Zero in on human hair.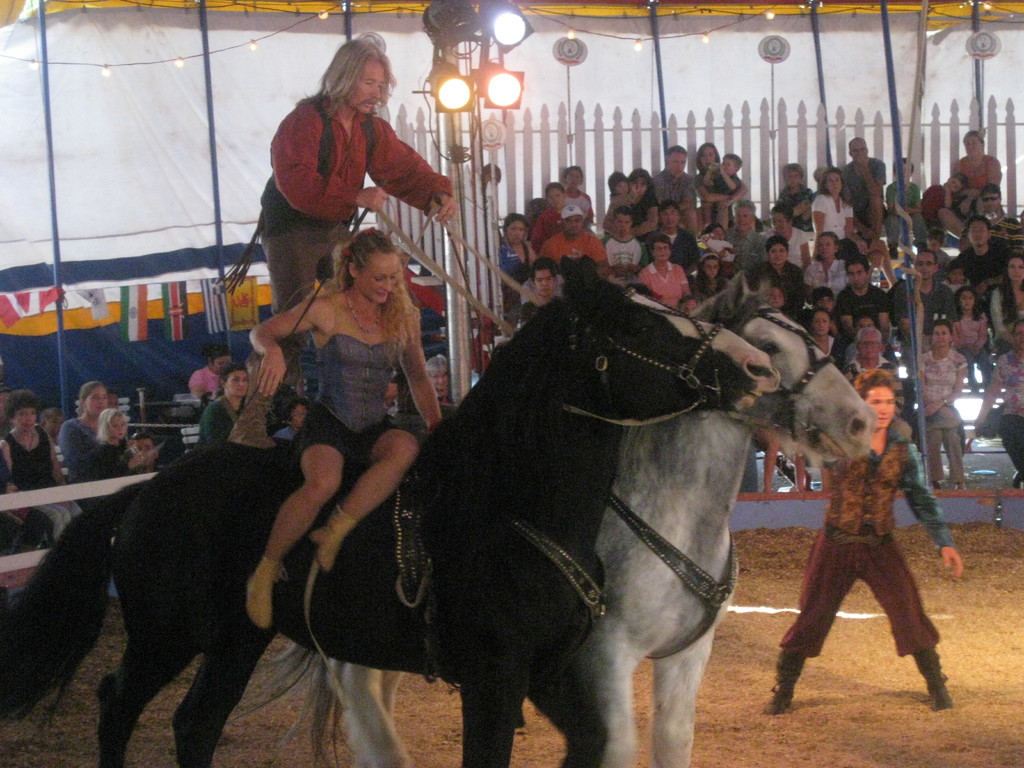
Zeroed in: 41/408/62/424.
